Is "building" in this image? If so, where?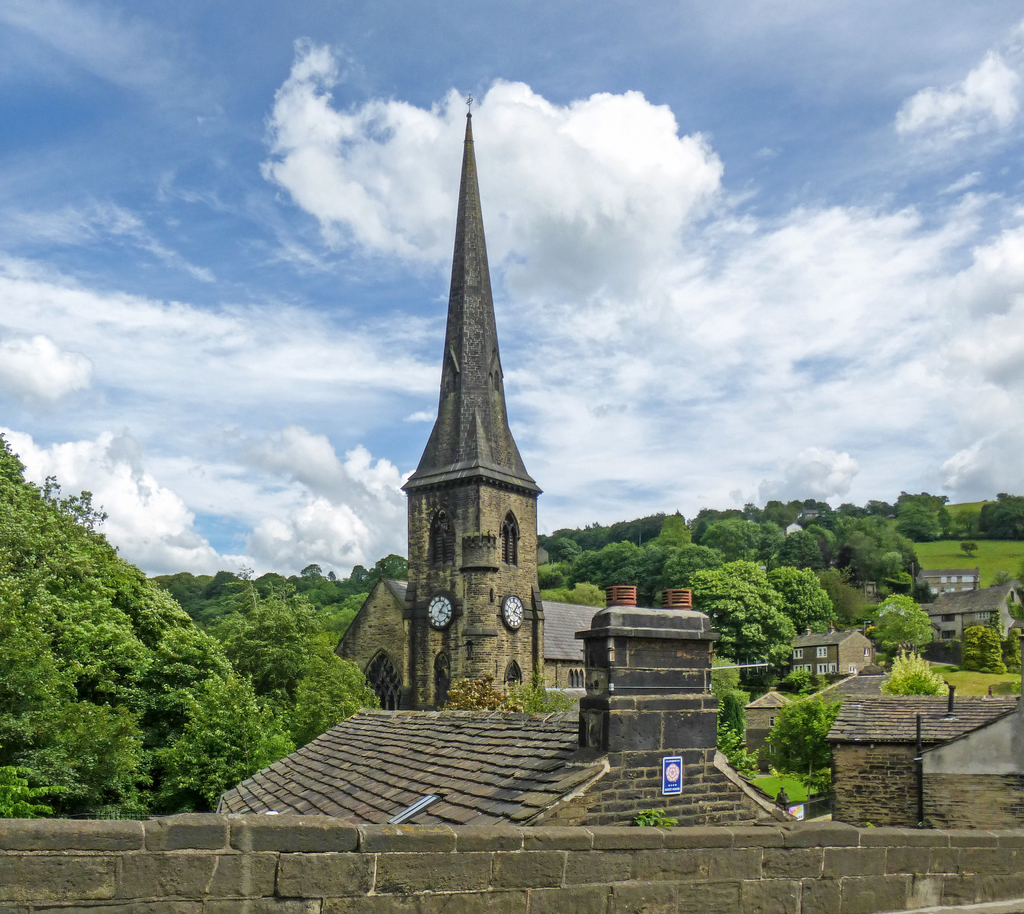
Yes, at (left=333, top=93, right=603, bottom=720).
